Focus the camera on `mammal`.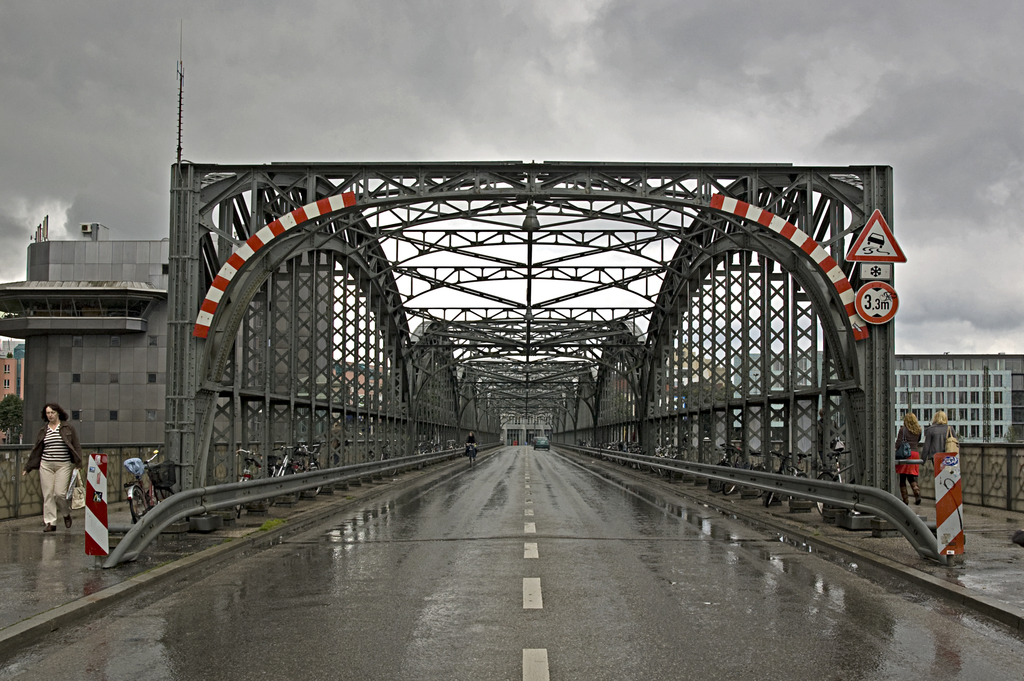
Focus region: {"x1": 463, "y1": 429, "x2": 476, "y2": 455}.
